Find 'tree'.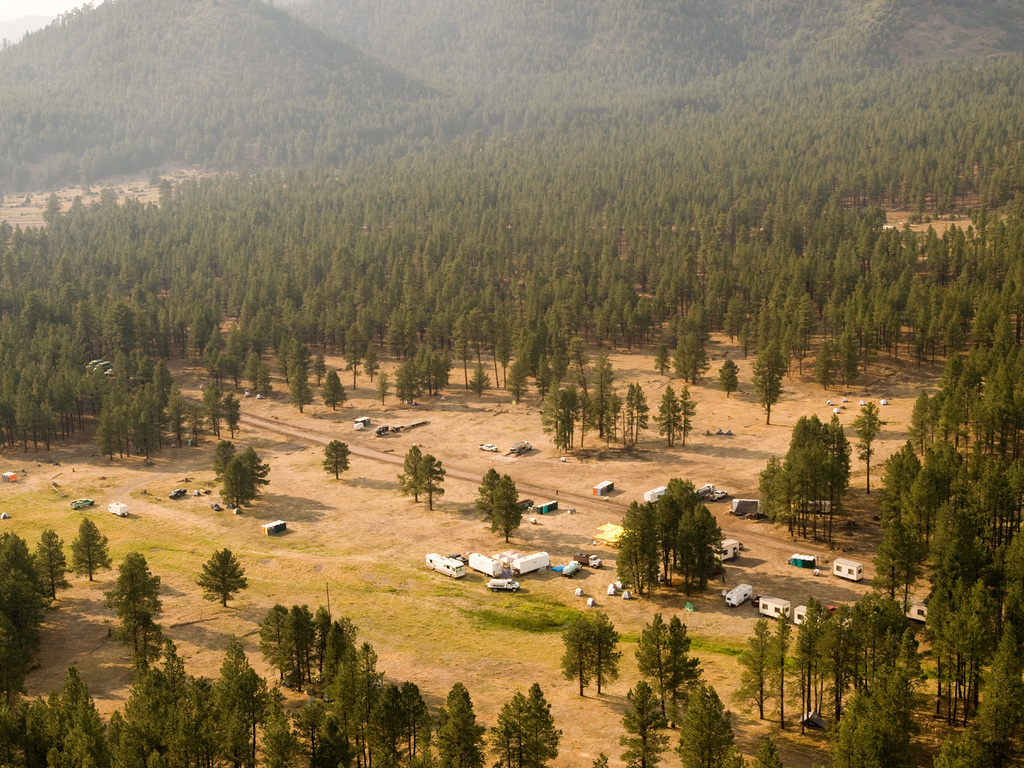
474,465,505,531.
